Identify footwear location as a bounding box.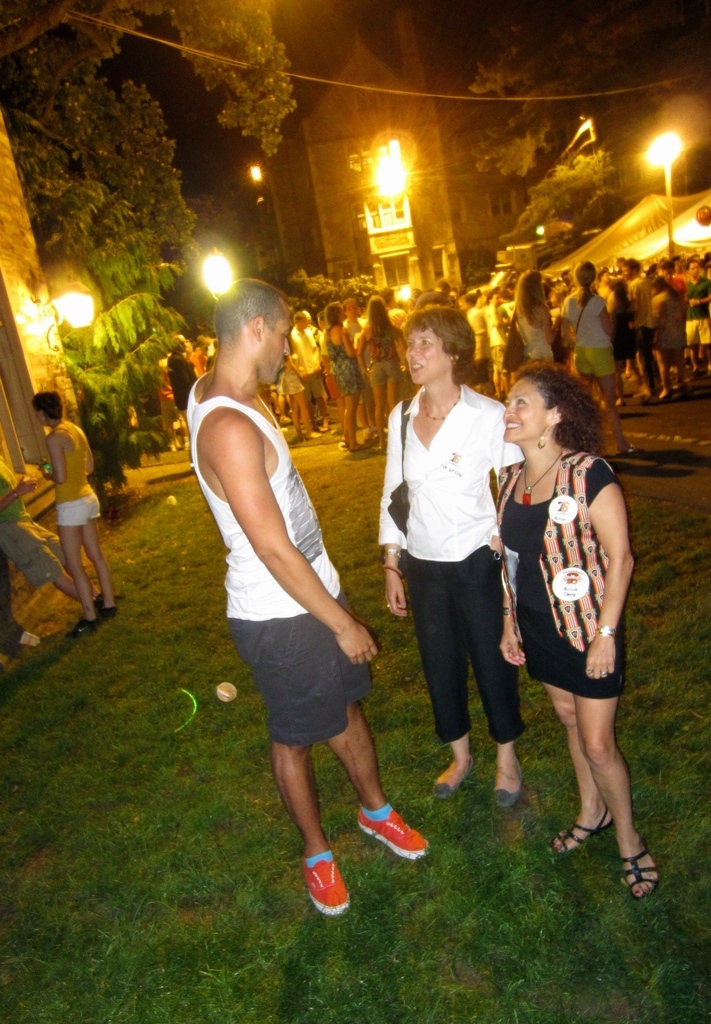
(337,446,349,448).
